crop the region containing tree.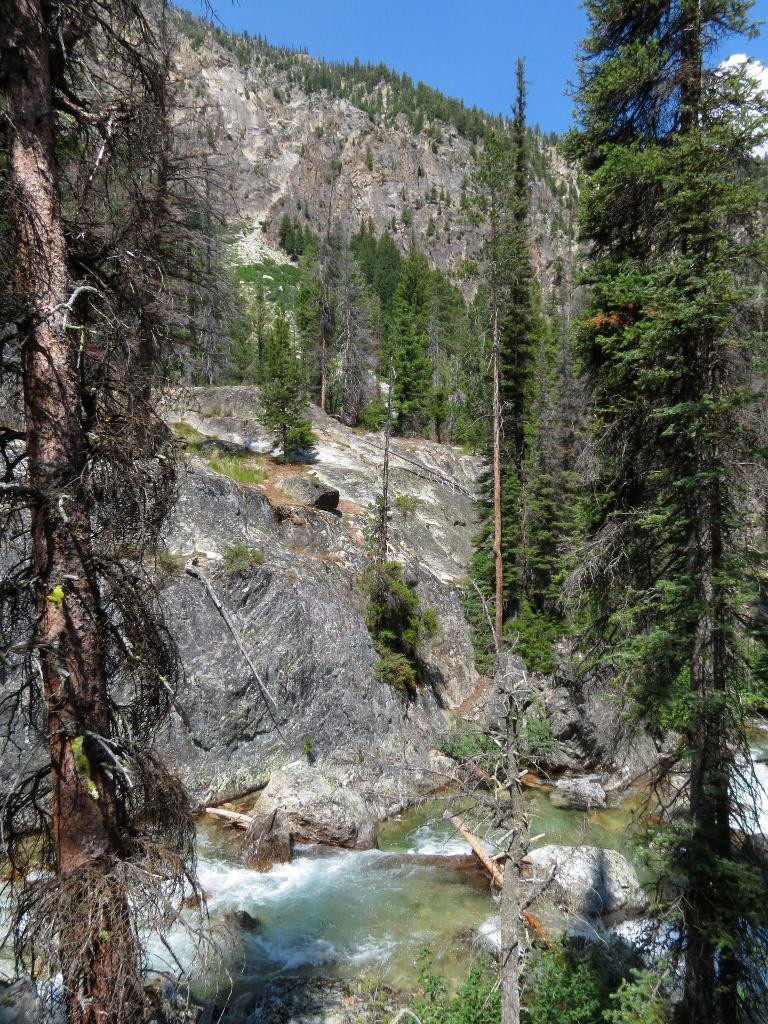
Crop region: 346, 207, 377, 273.
